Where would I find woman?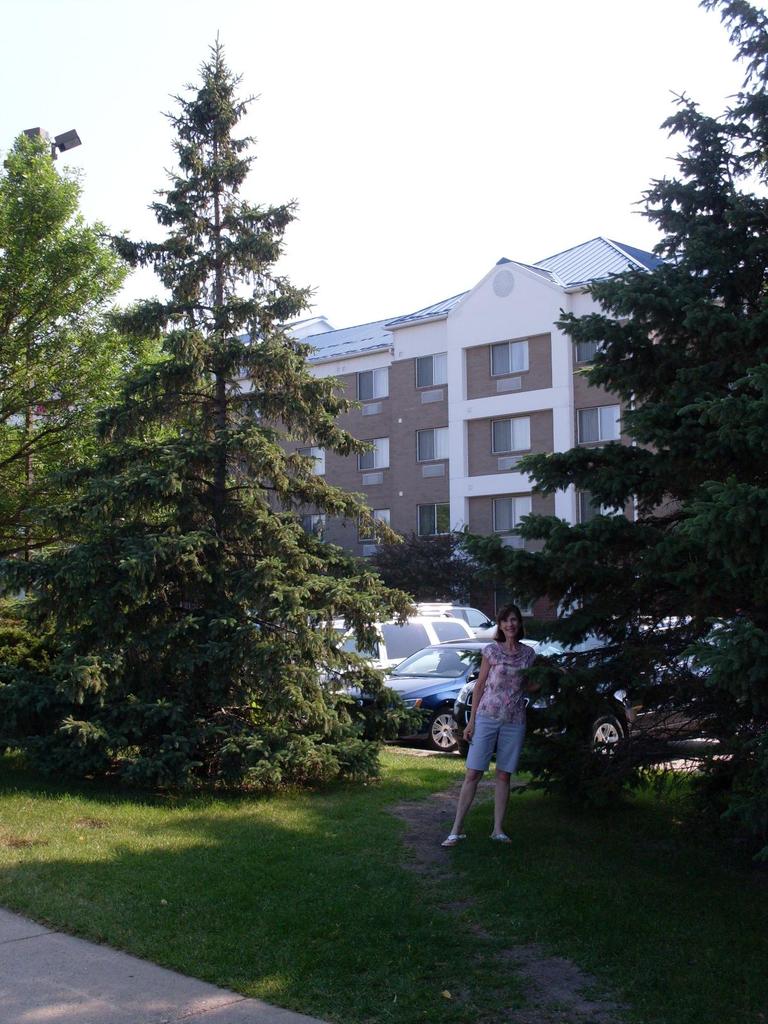
At {"left": 440, "top": 600, "right": 549, "bottom": 853}.
